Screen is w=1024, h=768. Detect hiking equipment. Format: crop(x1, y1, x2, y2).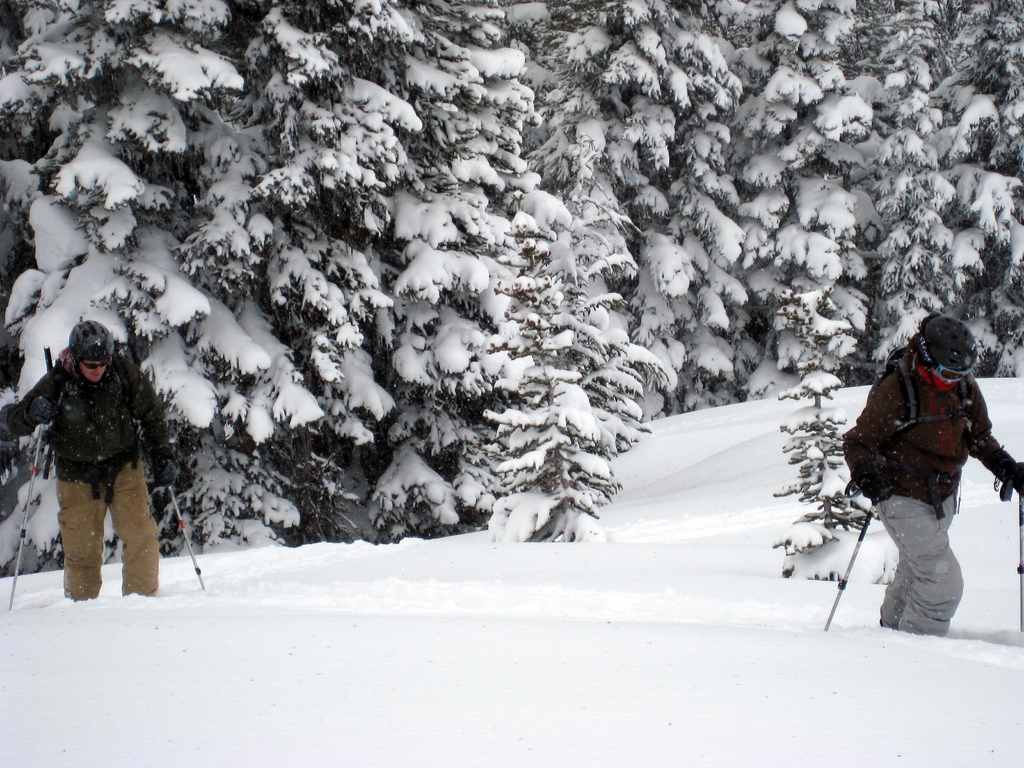
crop(165, 477, 205, 590).
